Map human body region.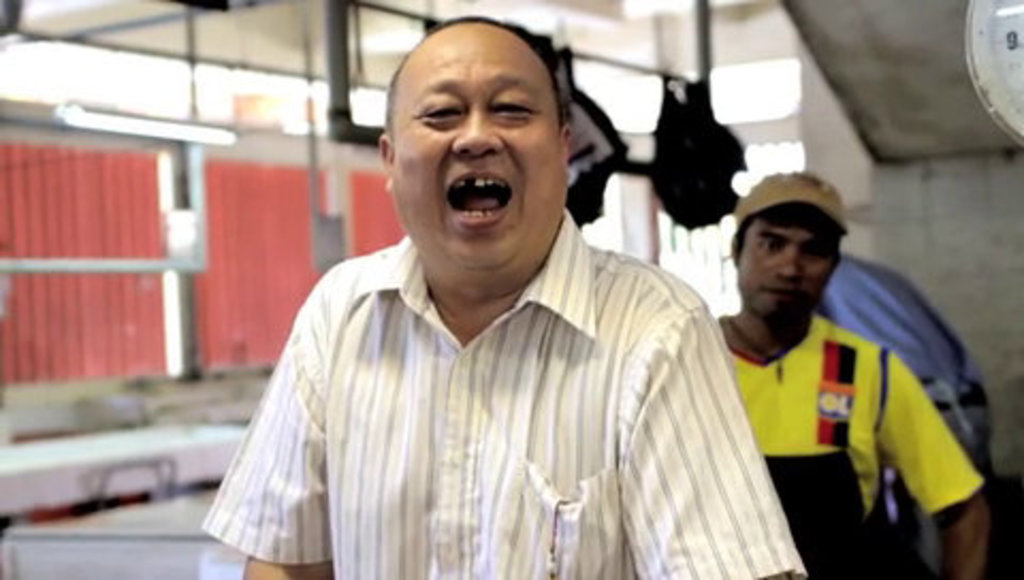
Mapped to [left=719, top=173, right=990, bottom=578].
